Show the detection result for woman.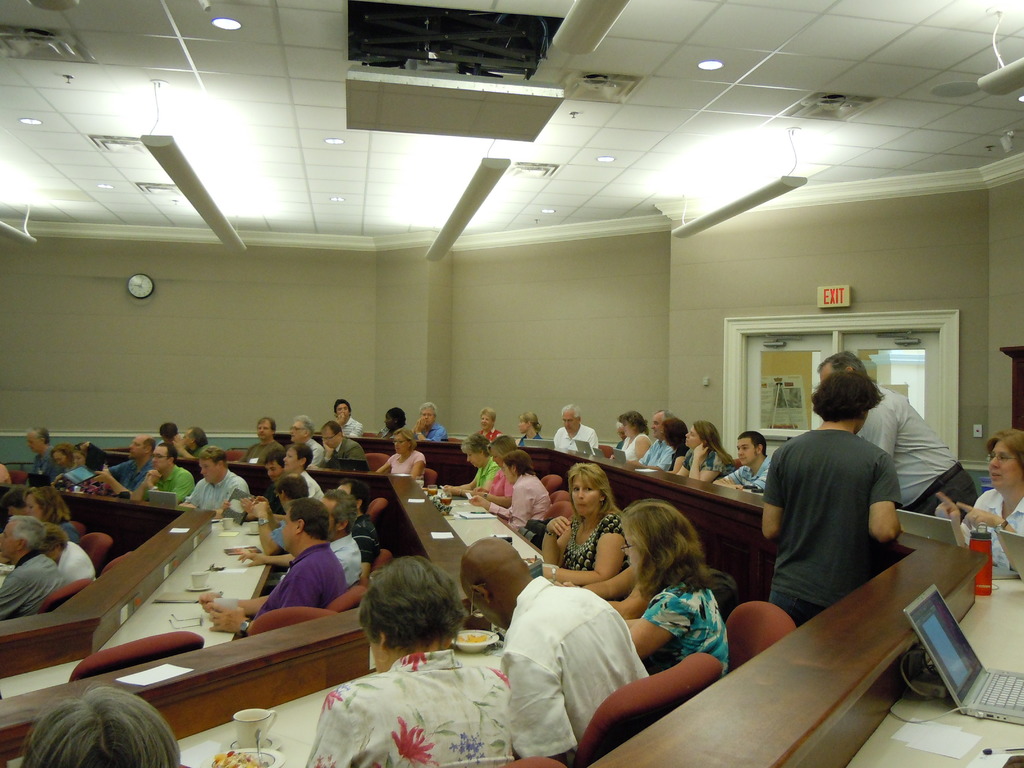
<region>511, 410, 542, 449</region>.
